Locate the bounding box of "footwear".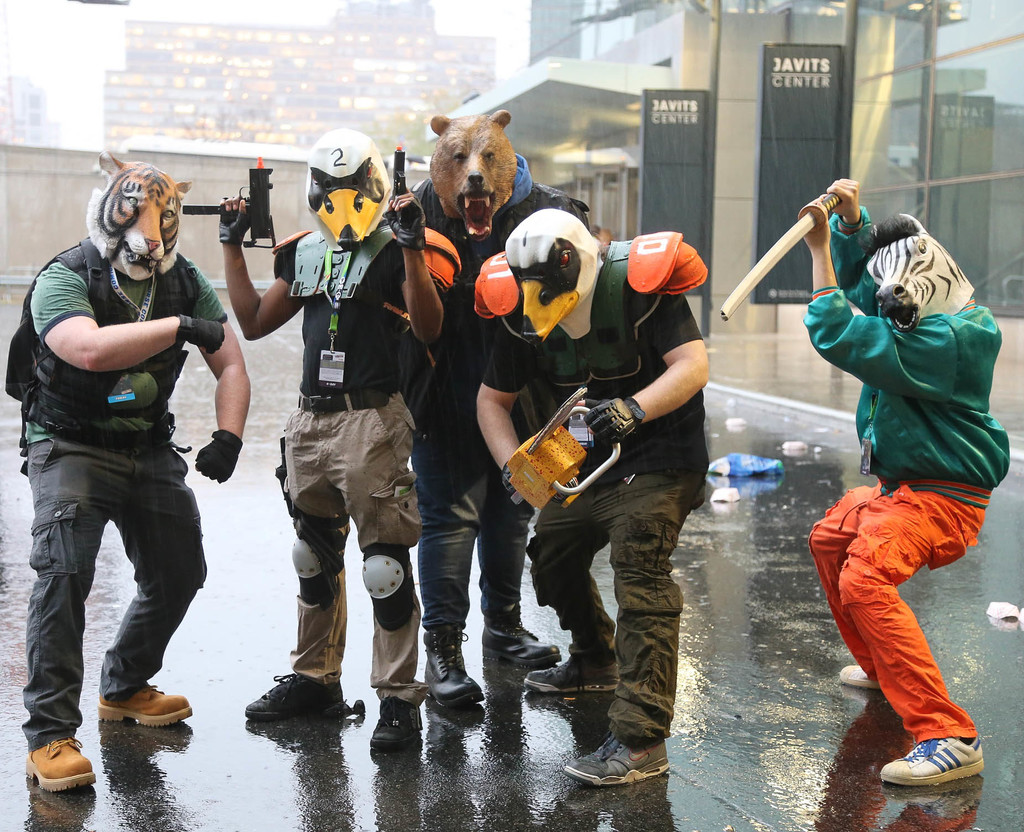
Bounding box: 523 644 621 693.
